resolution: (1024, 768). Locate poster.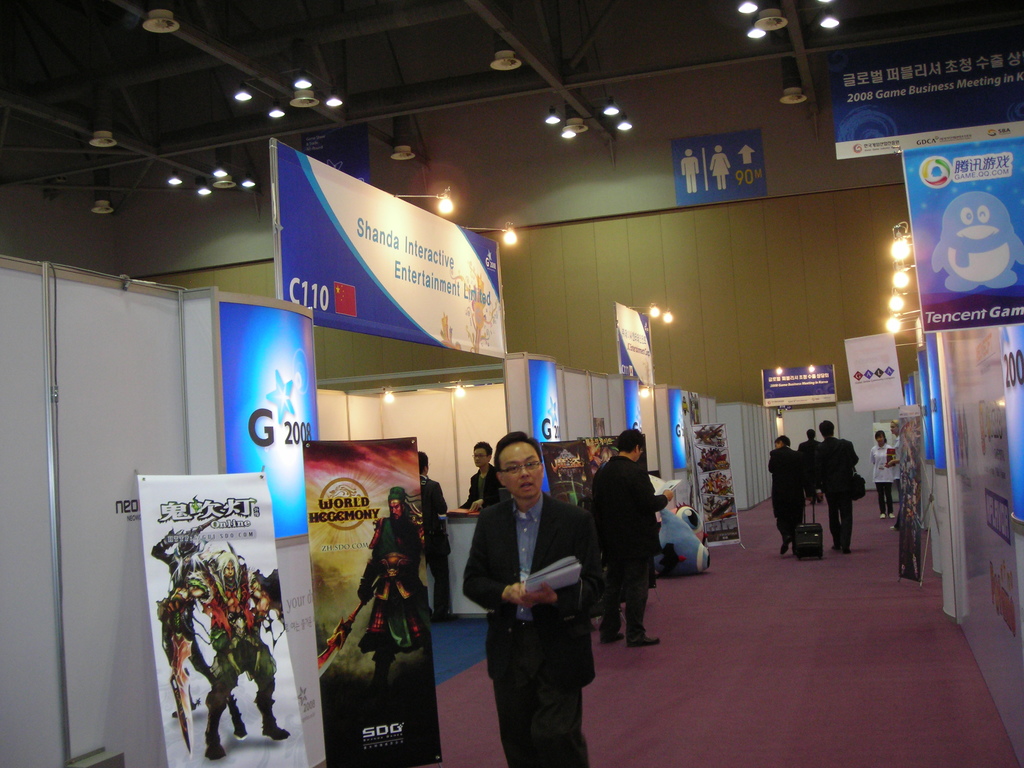
crop(831, 40, 1023, 162).
